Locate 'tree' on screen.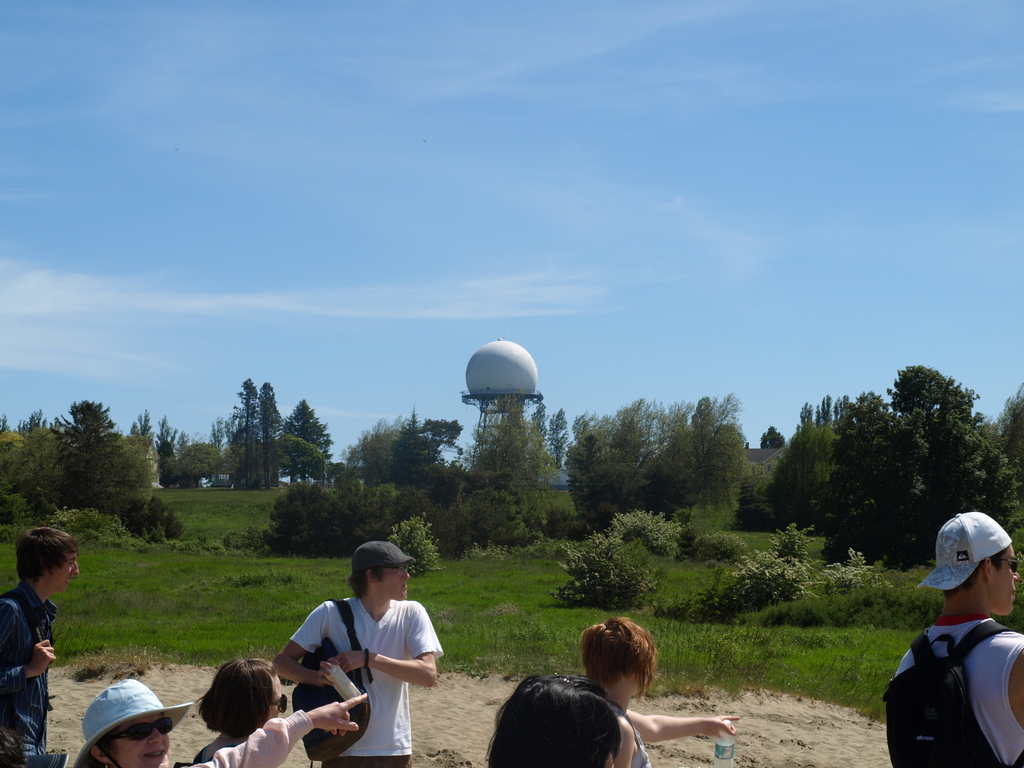
On screen at 11,406,54,438.
